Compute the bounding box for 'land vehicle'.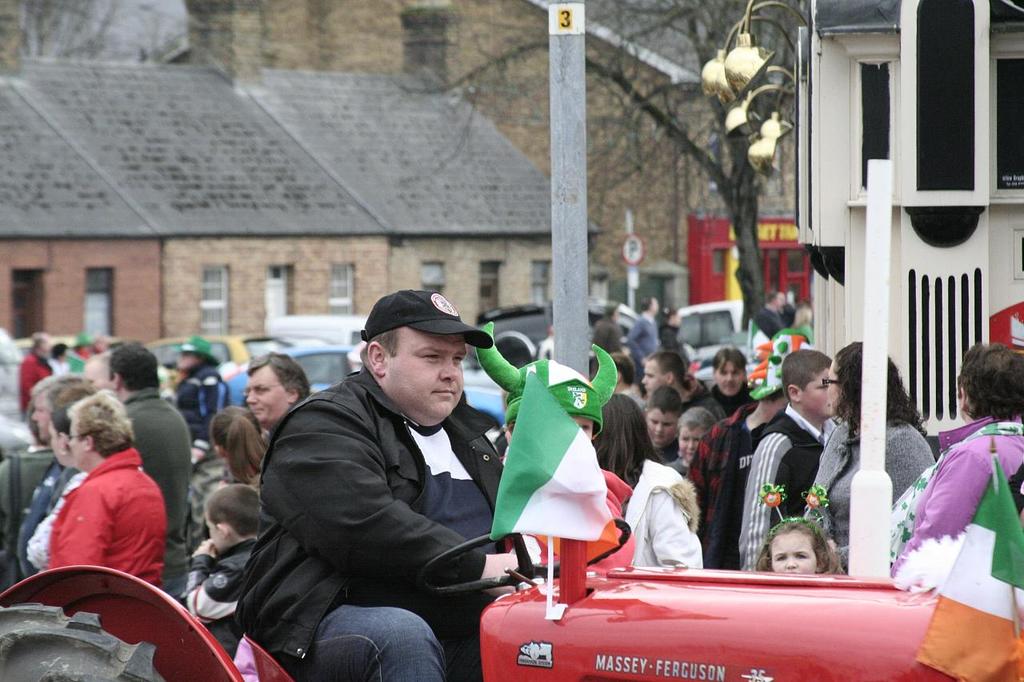
0, 0, 936, 681.
